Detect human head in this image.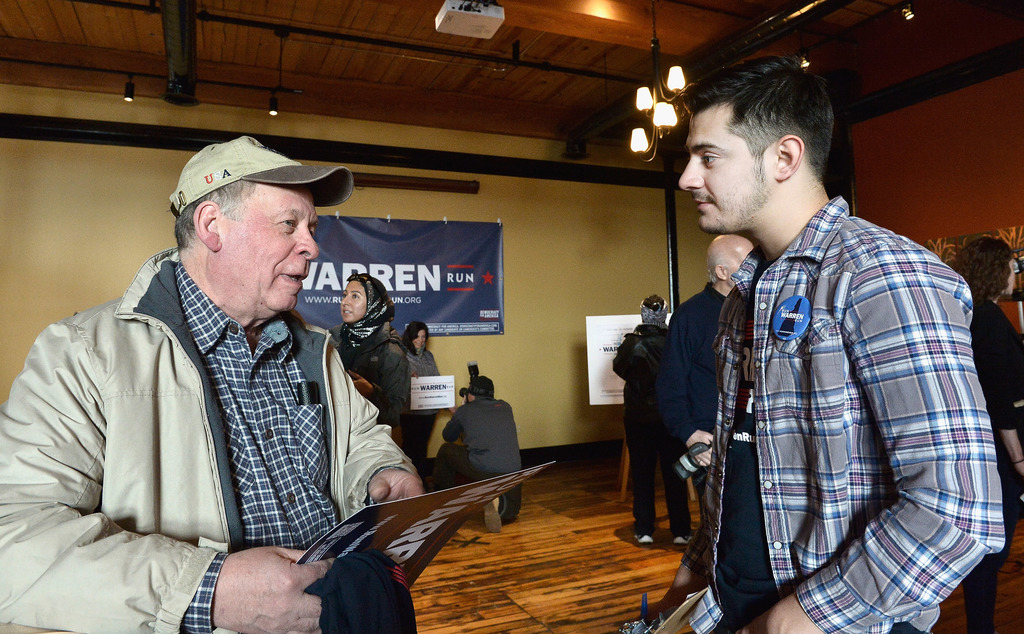
Detection: locate(636, 294, 668, 323).
